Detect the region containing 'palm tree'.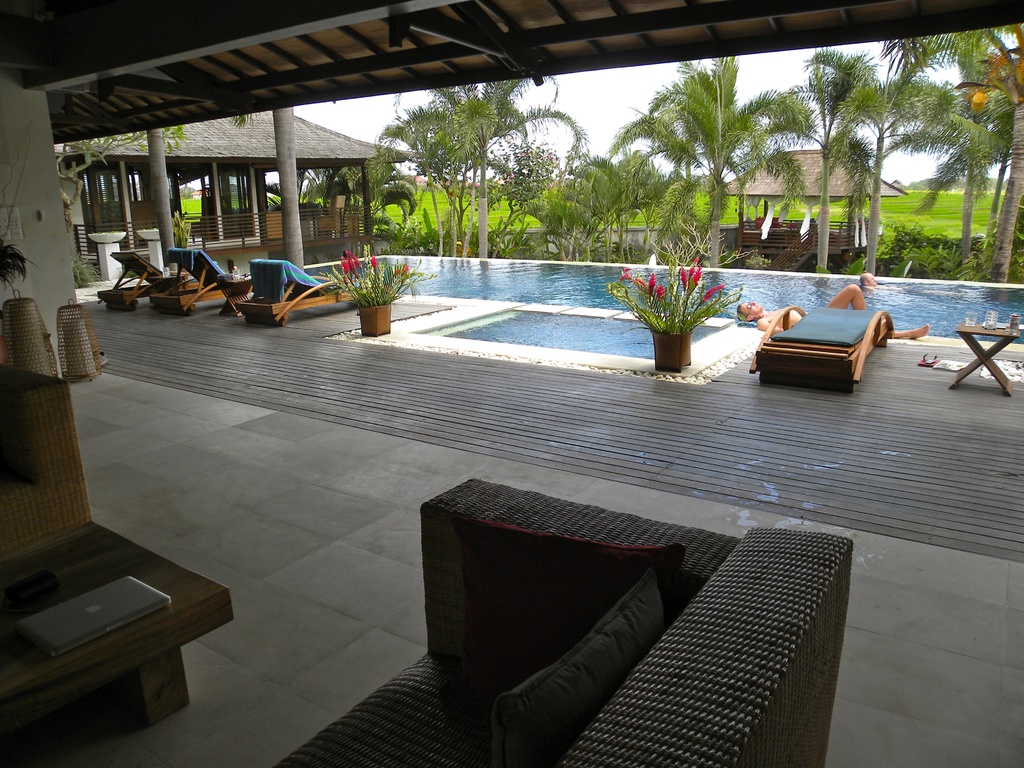
detection(608, 54, 821, 265).
